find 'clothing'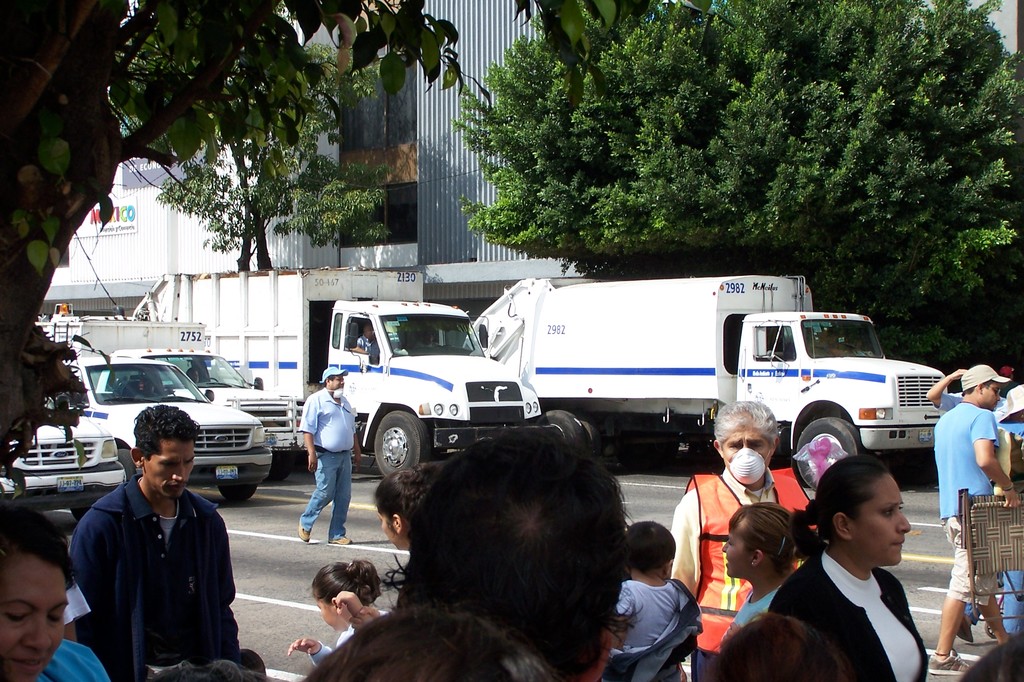
locate(767, 545, 929, 681)
